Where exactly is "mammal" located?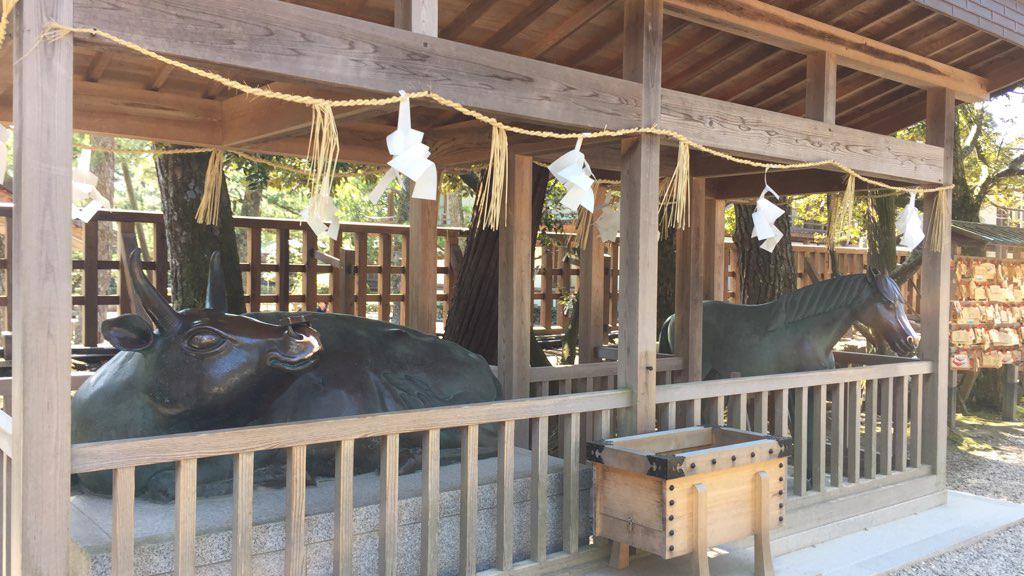
Its bounding box is (69,242,505,506).
